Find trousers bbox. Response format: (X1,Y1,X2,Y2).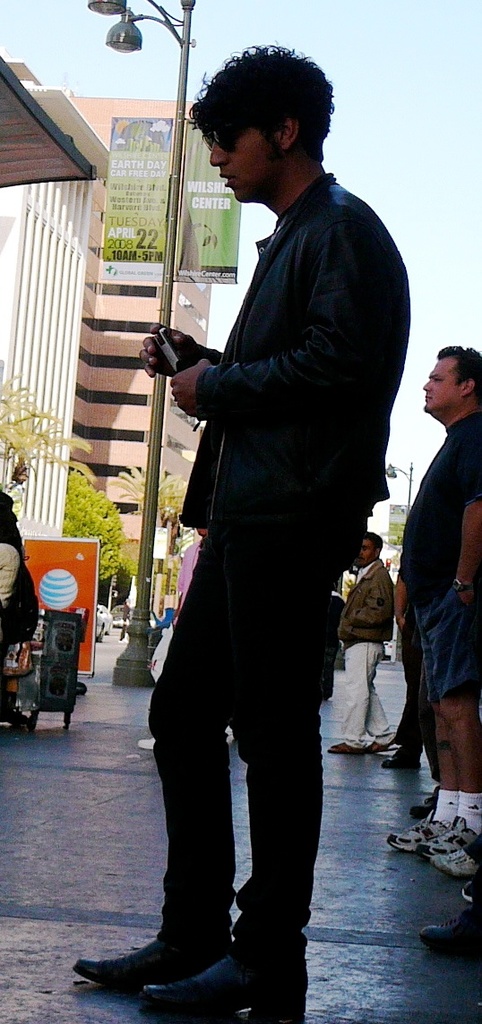
(340,641,388,747).
